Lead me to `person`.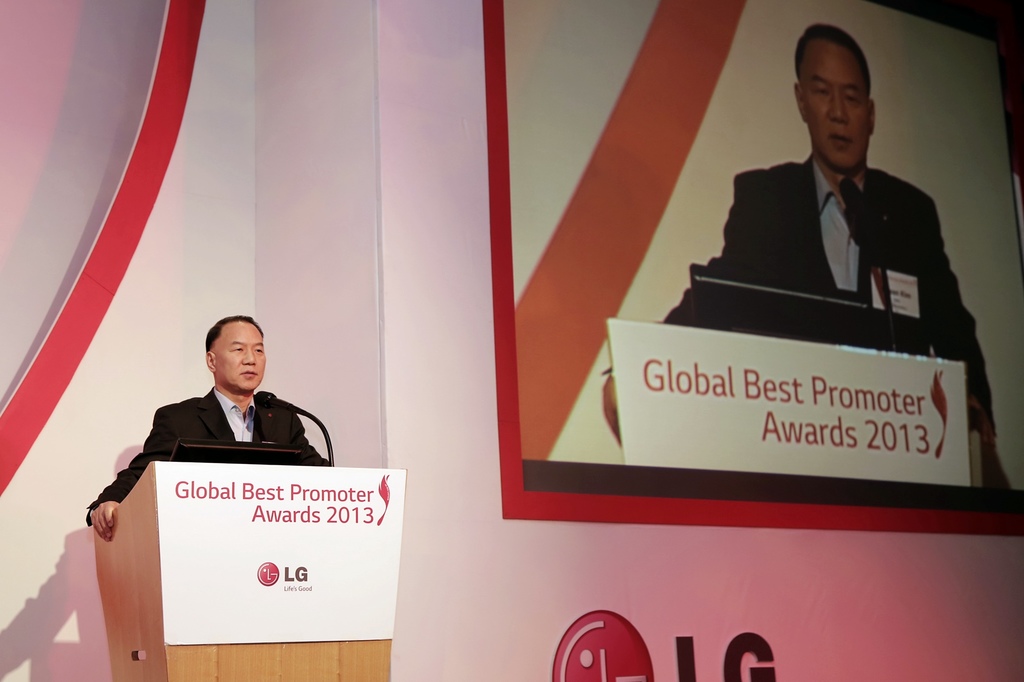
Lead to {"x1": 129, "y1": 315, "x2": 320, "y2": 504}.
